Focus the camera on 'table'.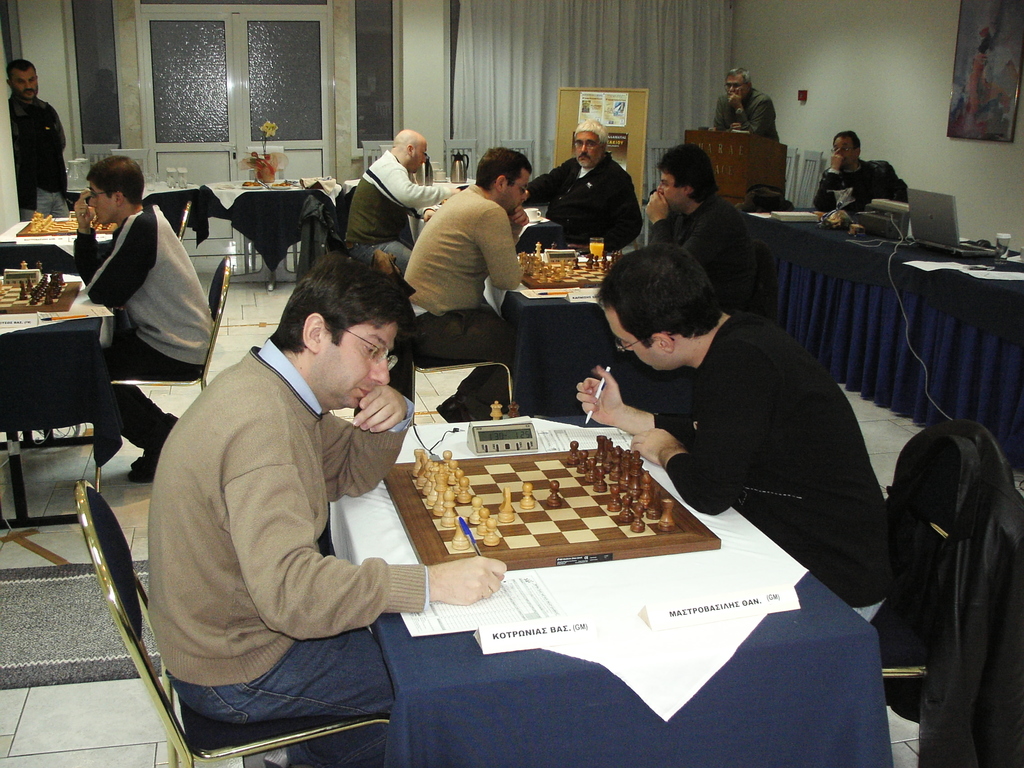
Focus region: region(330, 412, 892, 767).
